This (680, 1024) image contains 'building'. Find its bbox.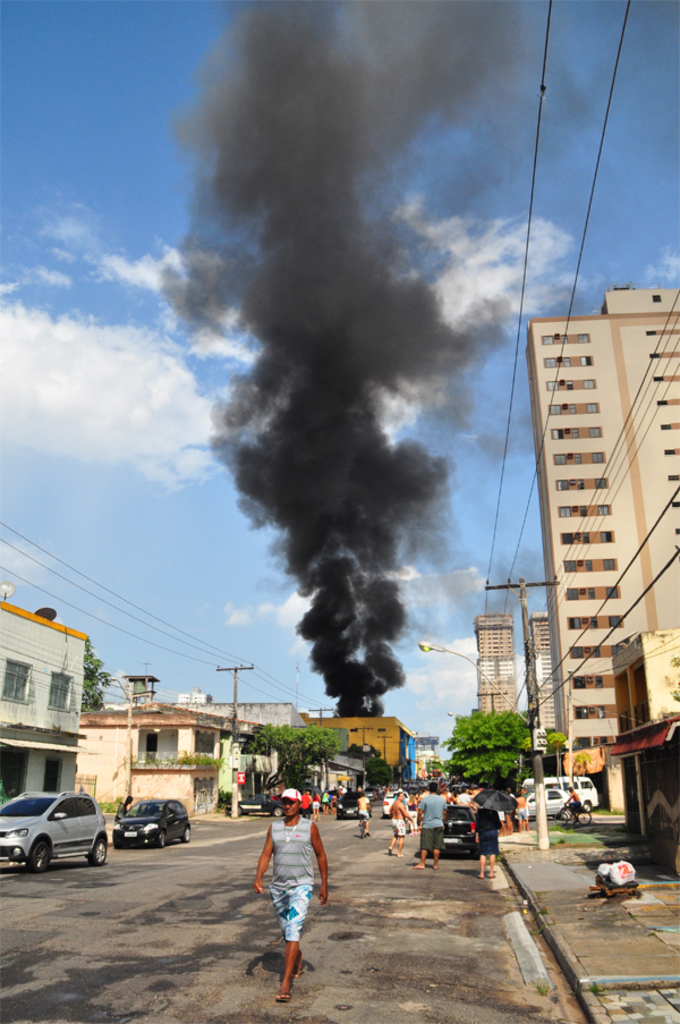
pyautogui.locateOnScreen(0, 601, 85, 824).
